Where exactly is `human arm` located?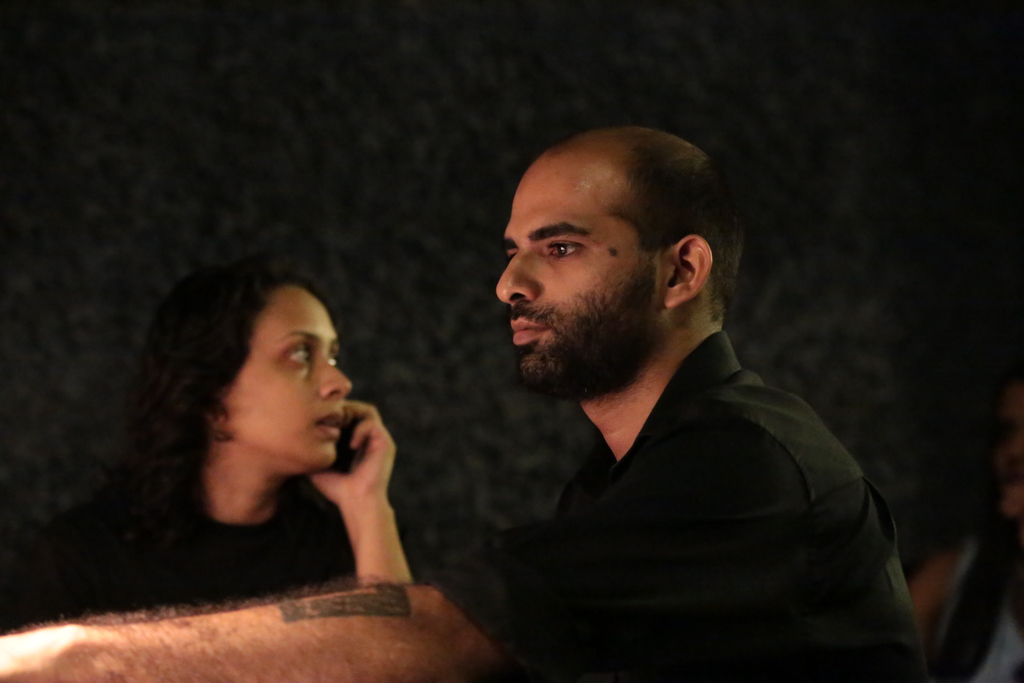
Its bounding box is region(296, 396, 406, 616).
